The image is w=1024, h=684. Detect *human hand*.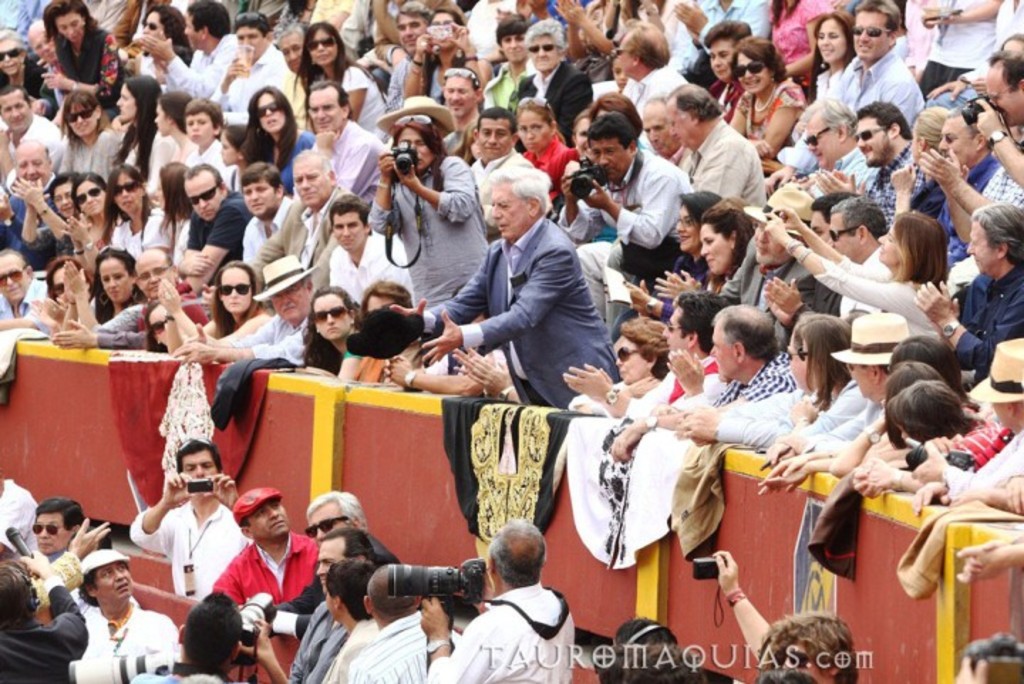
Detection: [left=786, top=395, right=822, bottom=424].
